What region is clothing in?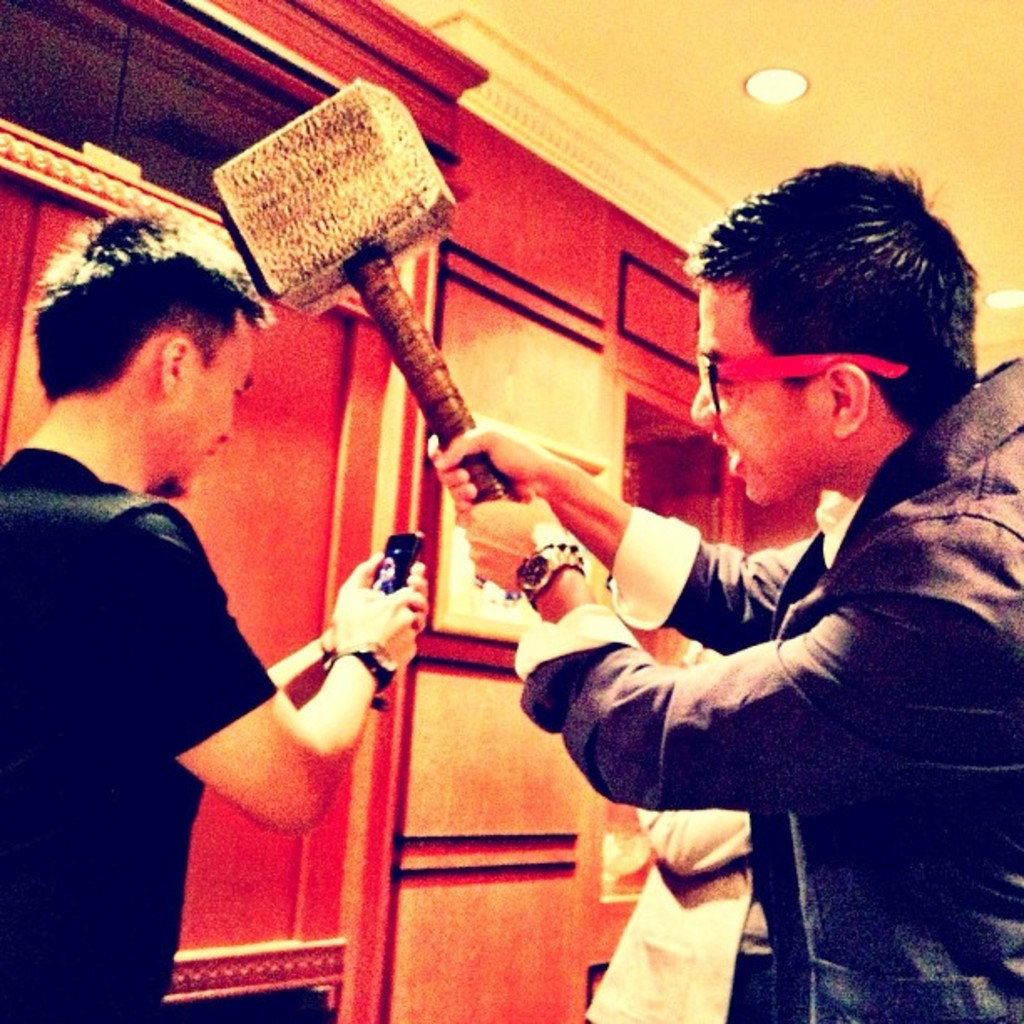
region(514, 370, 996, 904).
